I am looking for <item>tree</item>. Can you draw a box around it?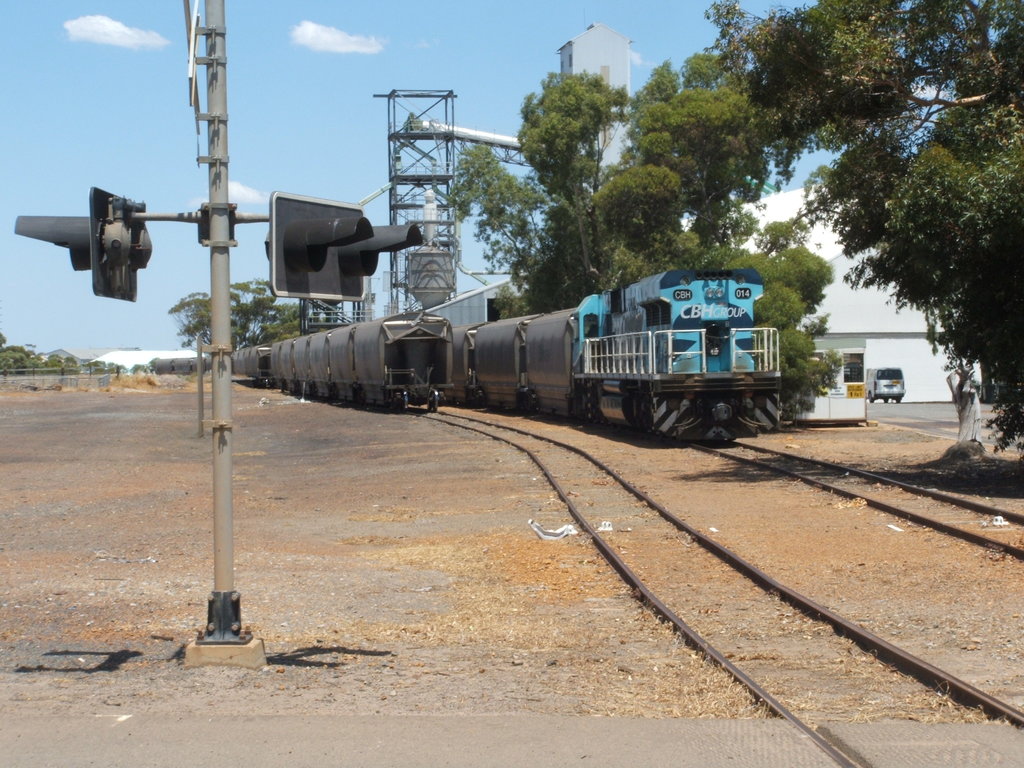
Sure, the bounding box is bbox=(447, 48, 842, 426).
